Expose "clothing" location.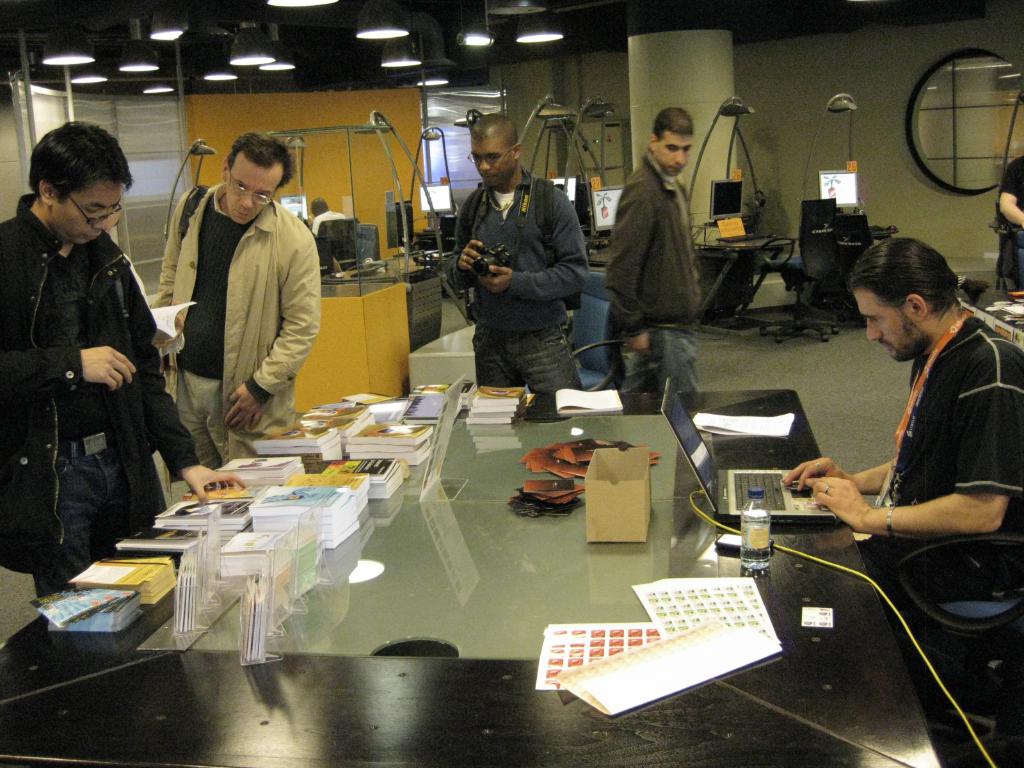
Exposed at box=[311, 208, 340, 236].
